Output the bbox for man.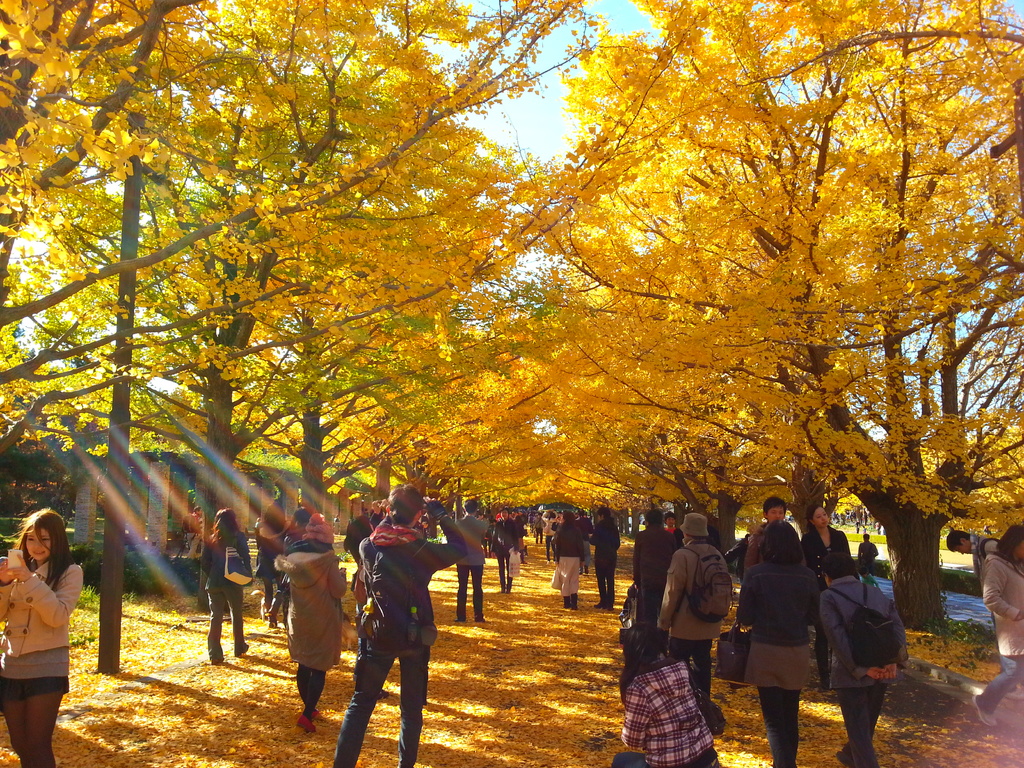
bbox=(492, 506, 525, 591).
